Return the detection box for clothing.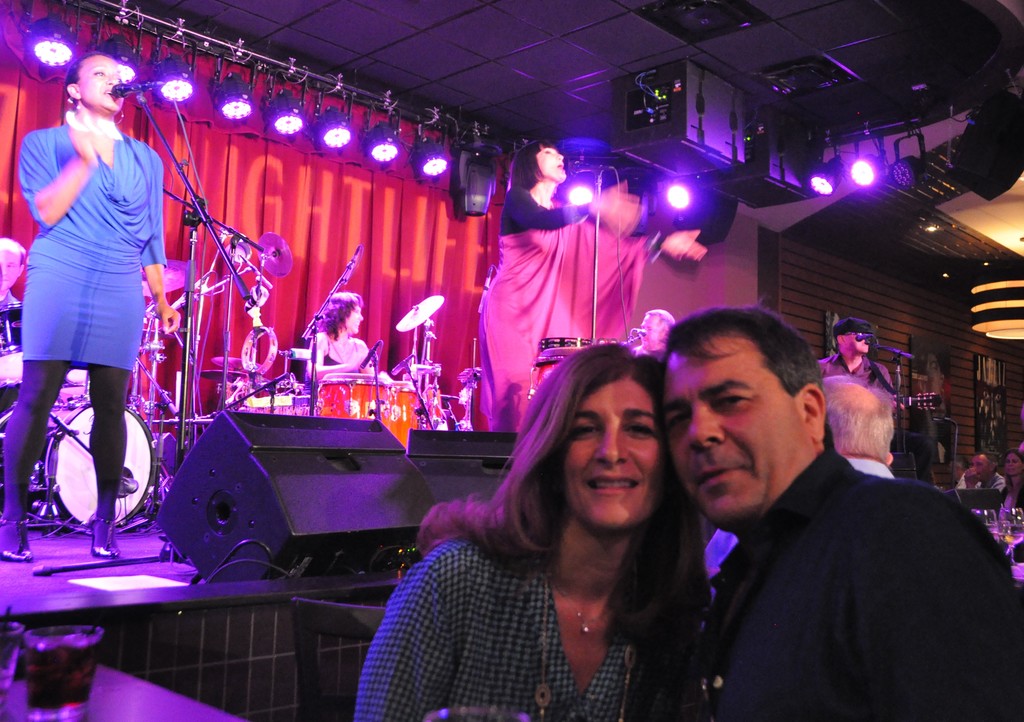
319:336:368:372.
